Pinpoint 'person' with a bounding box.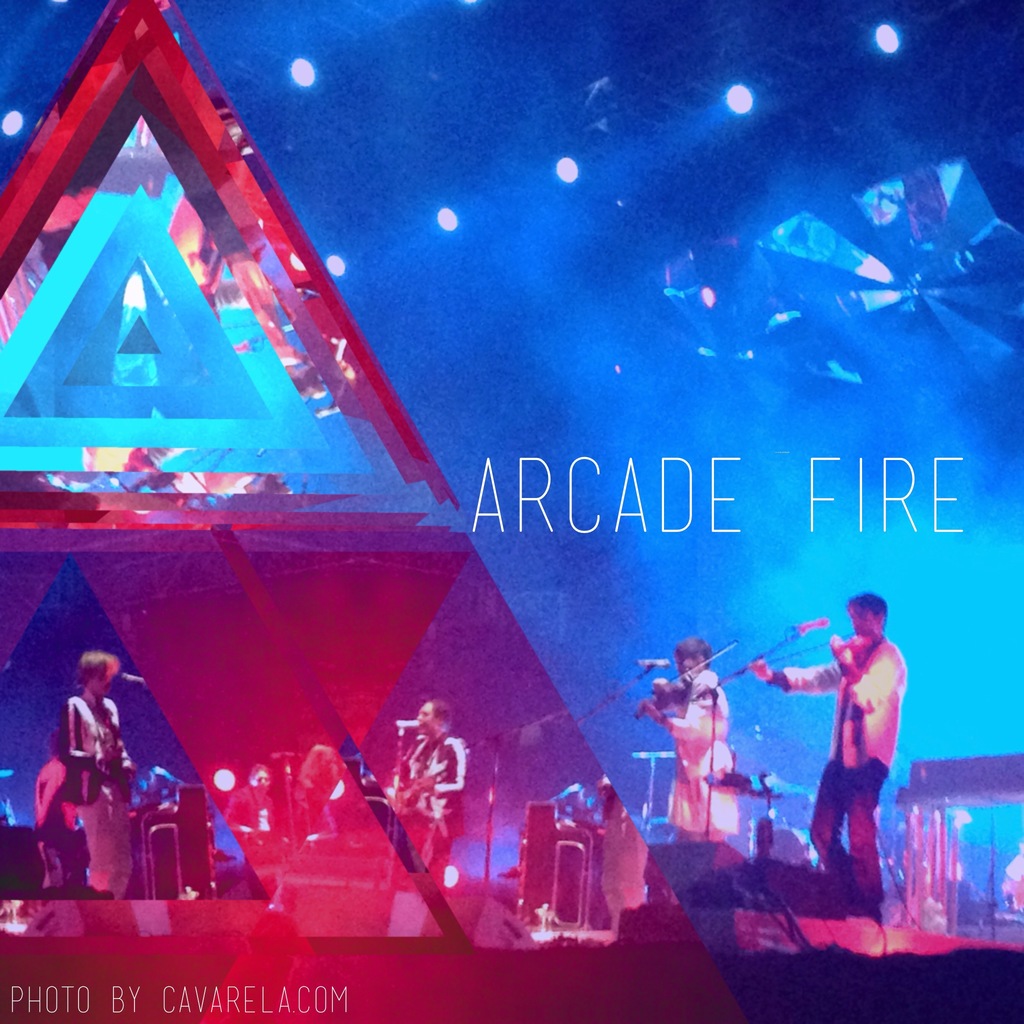
Rect(42, 652, 141, 877).
